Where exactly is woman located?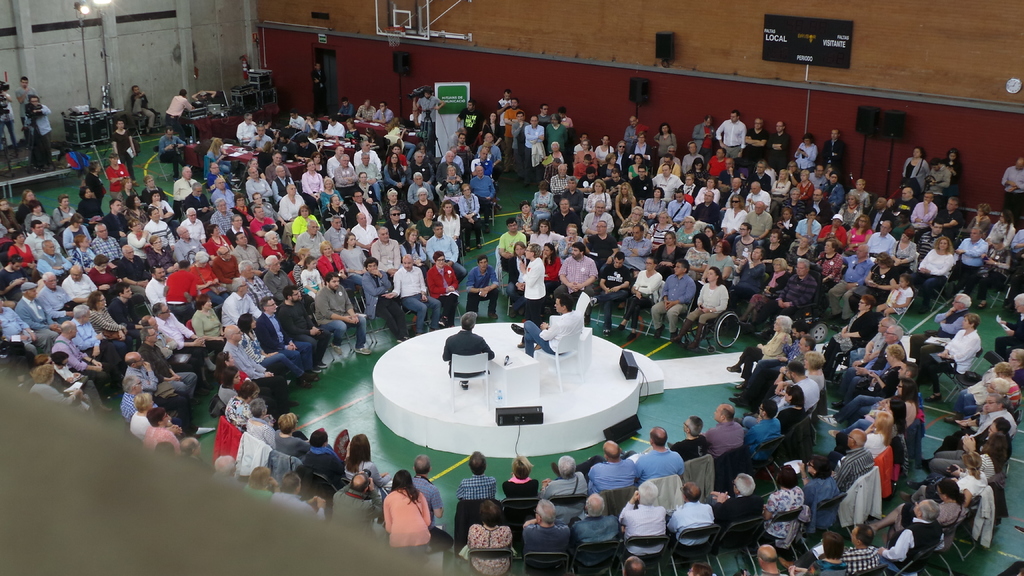
Its bounding box is bbox(83, 290, 129, 339).
